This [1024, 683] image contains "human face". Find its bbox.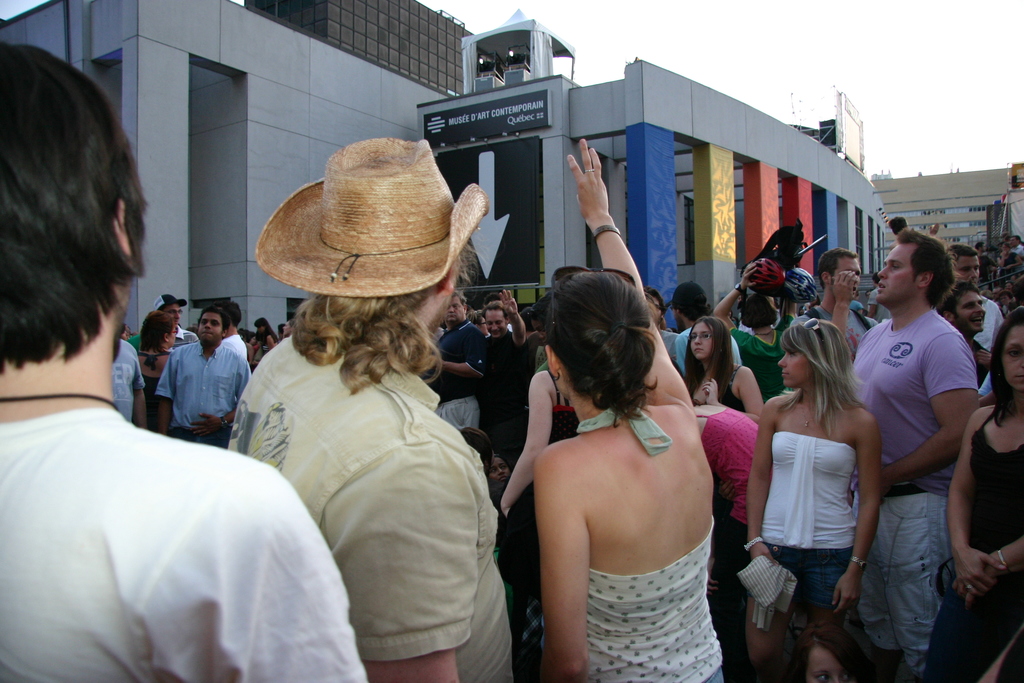
<box>248,338,255,345</box>.
